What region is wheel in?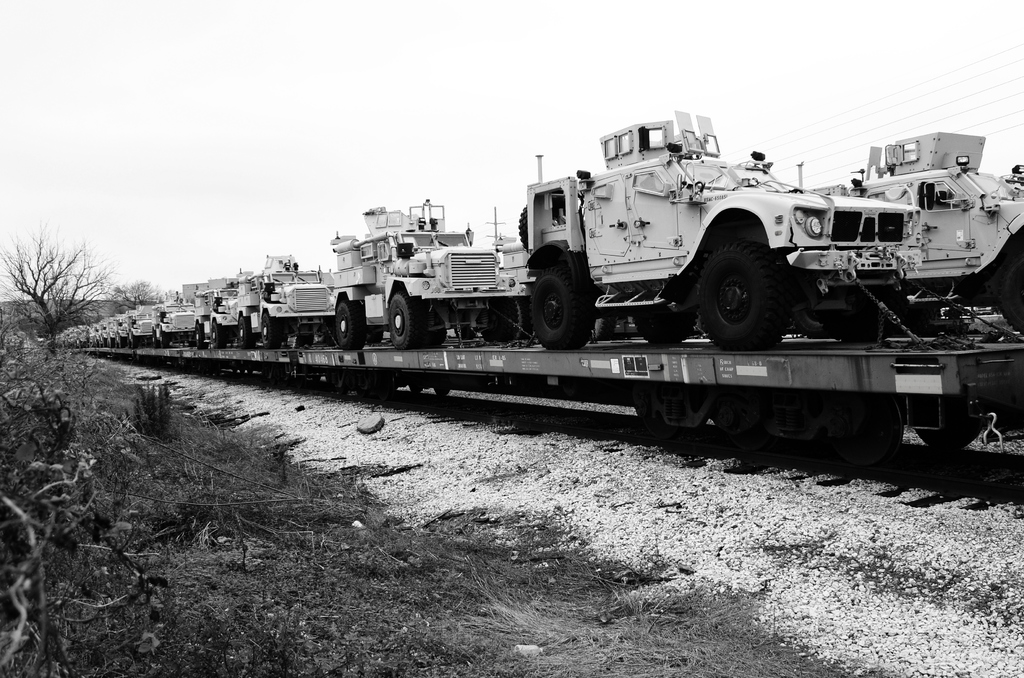
BBox(531, 267, 581, 351).
